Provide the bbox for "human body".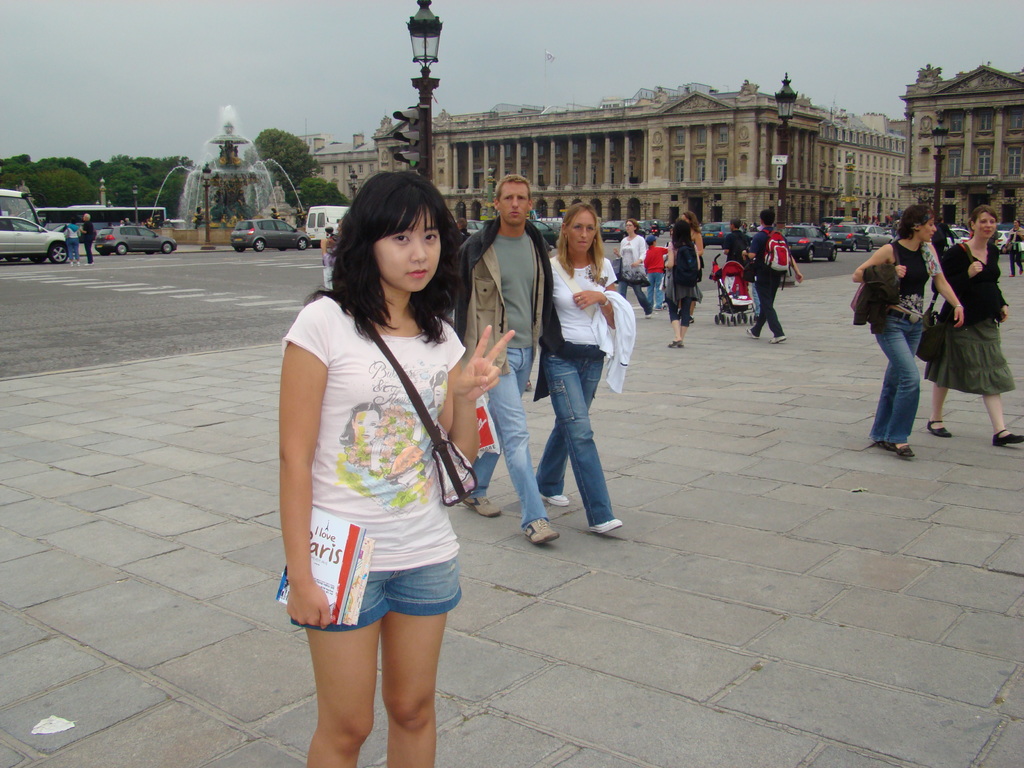
(857,247,960,460).
